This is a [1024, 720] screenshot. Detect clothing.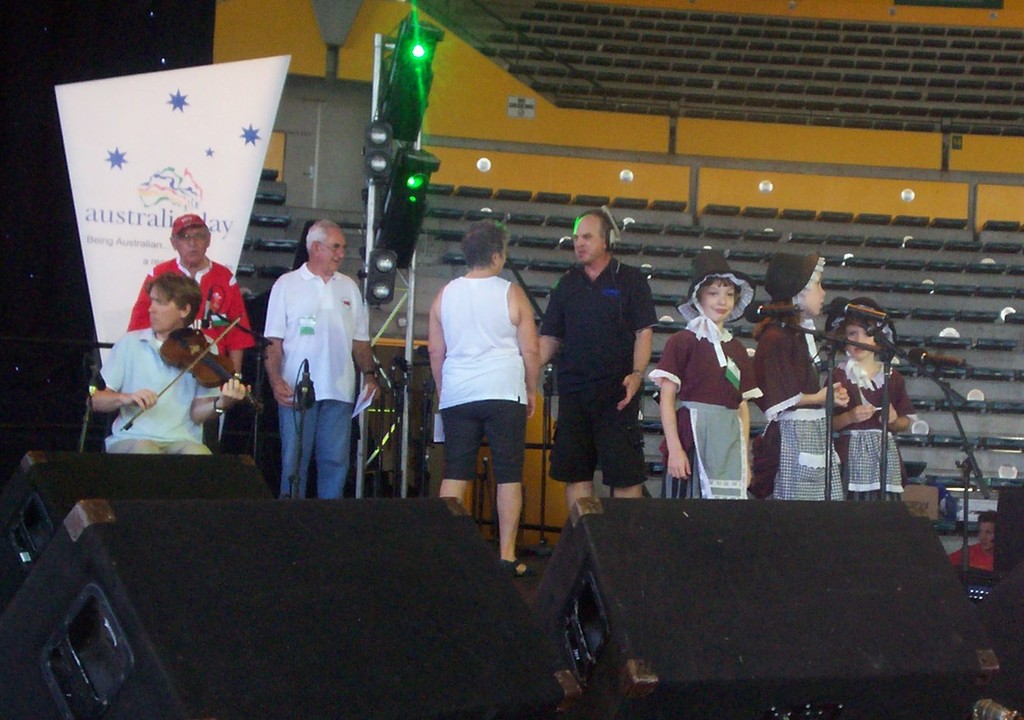
[947,545,994,571].
